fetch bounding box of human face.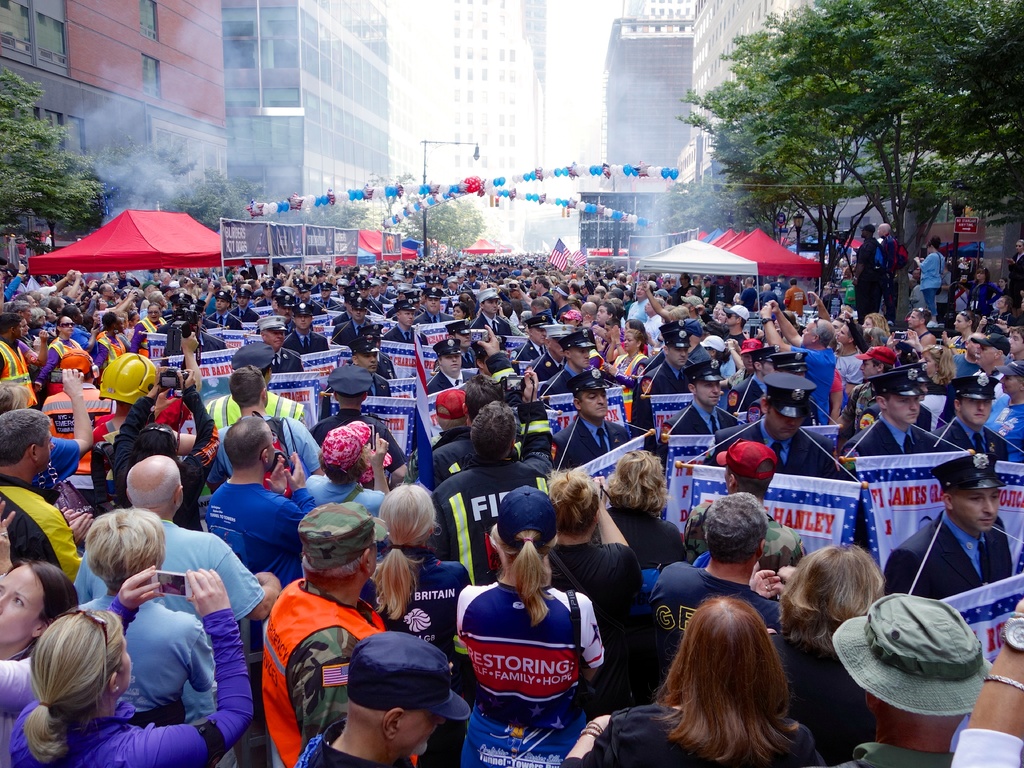
Bbox: detection(1009, 331, 1023, 353).
